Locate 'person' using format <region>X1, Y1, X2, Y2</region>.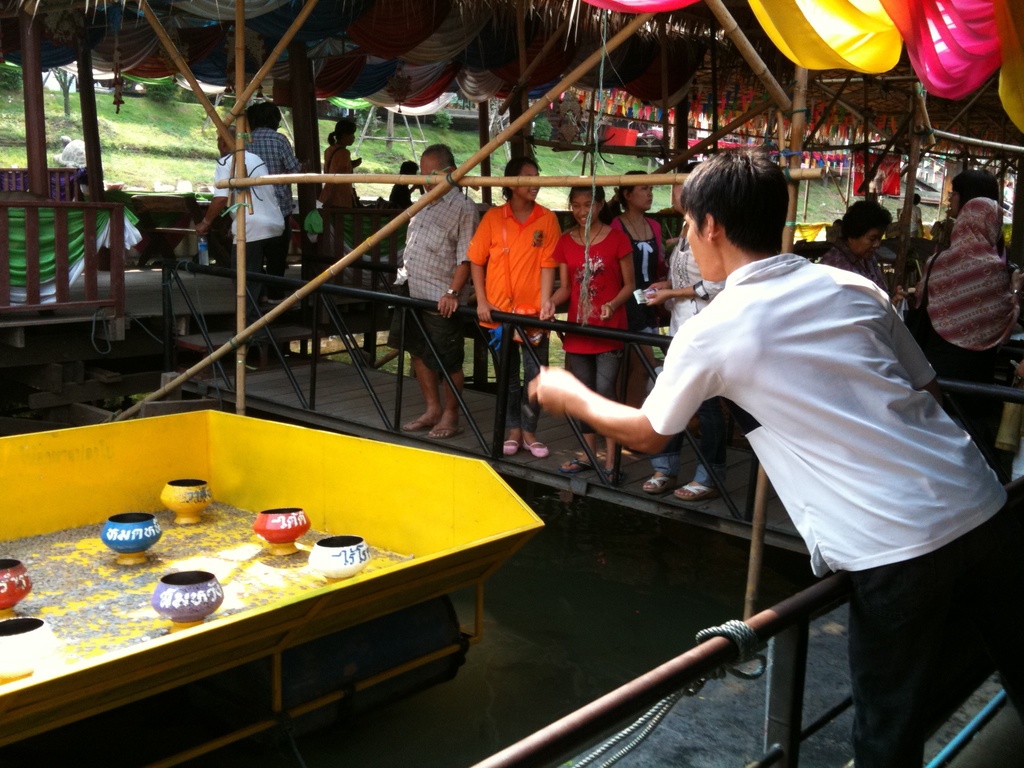
<region>543, 182, 639, 487</region>.
